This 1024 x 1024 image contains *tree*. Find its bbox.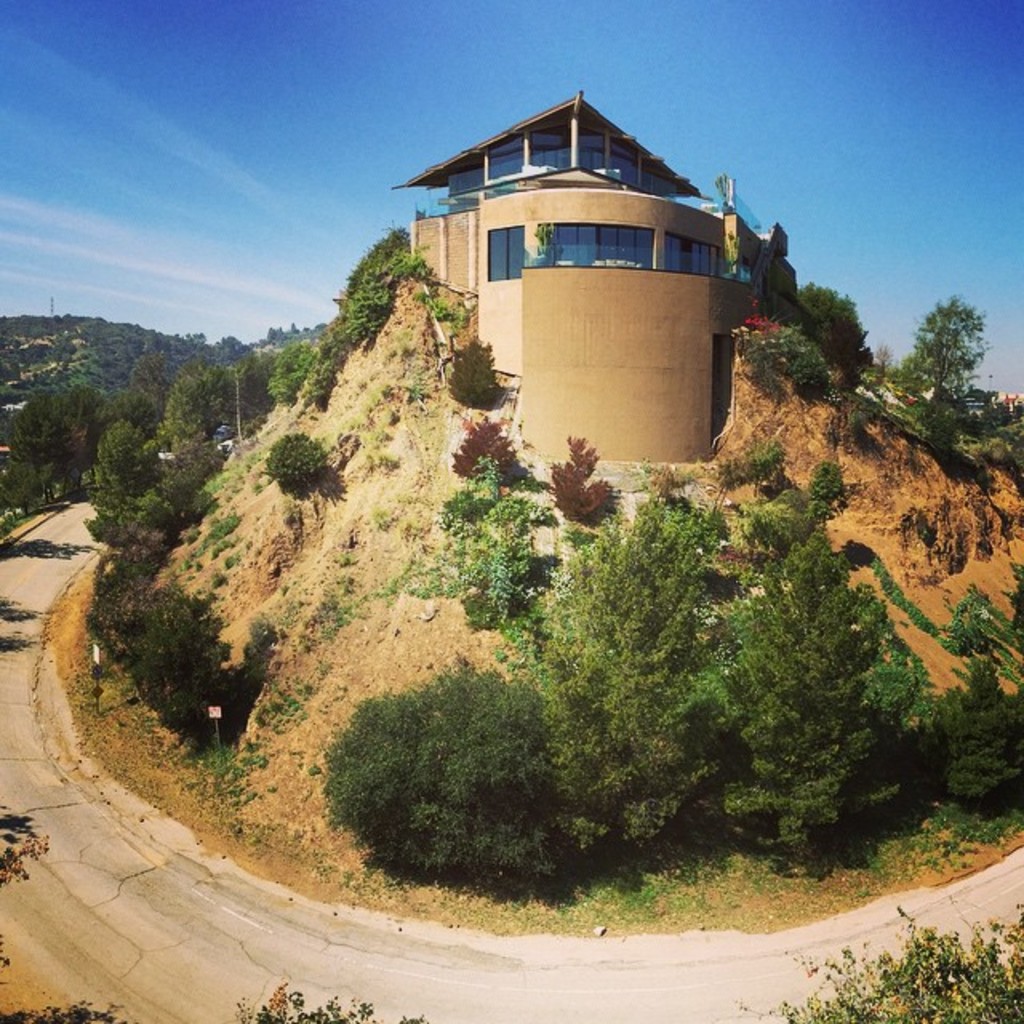
[left=787, top=282, right=866, bottom=390].
